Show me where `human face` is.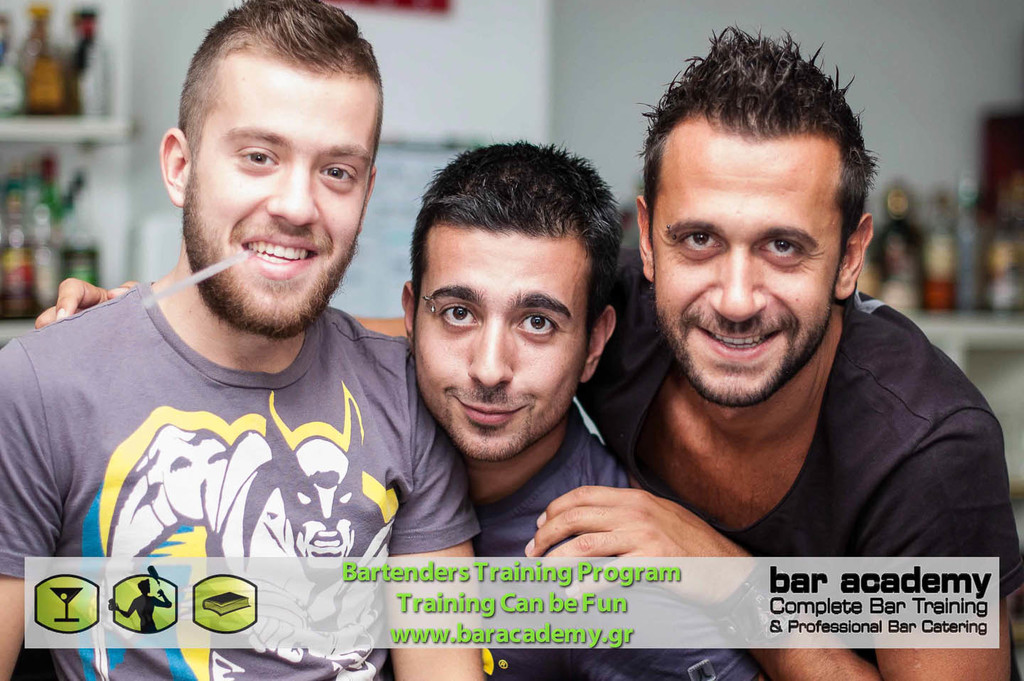
`human face` is at <box>656,134,841,408</box>.
